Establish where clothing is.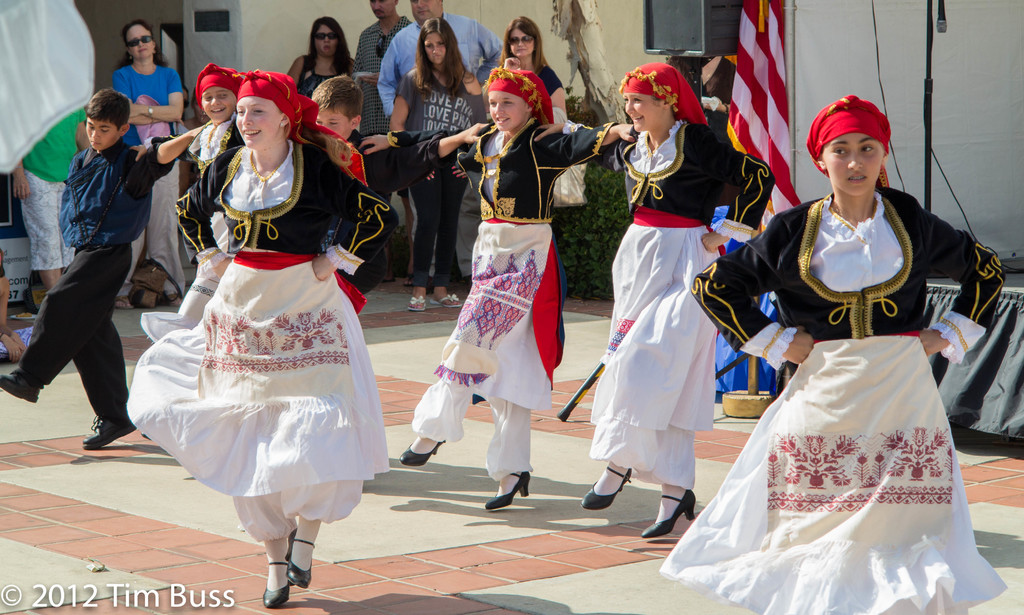
Established at bbox=[295, 49, 335, 97].
